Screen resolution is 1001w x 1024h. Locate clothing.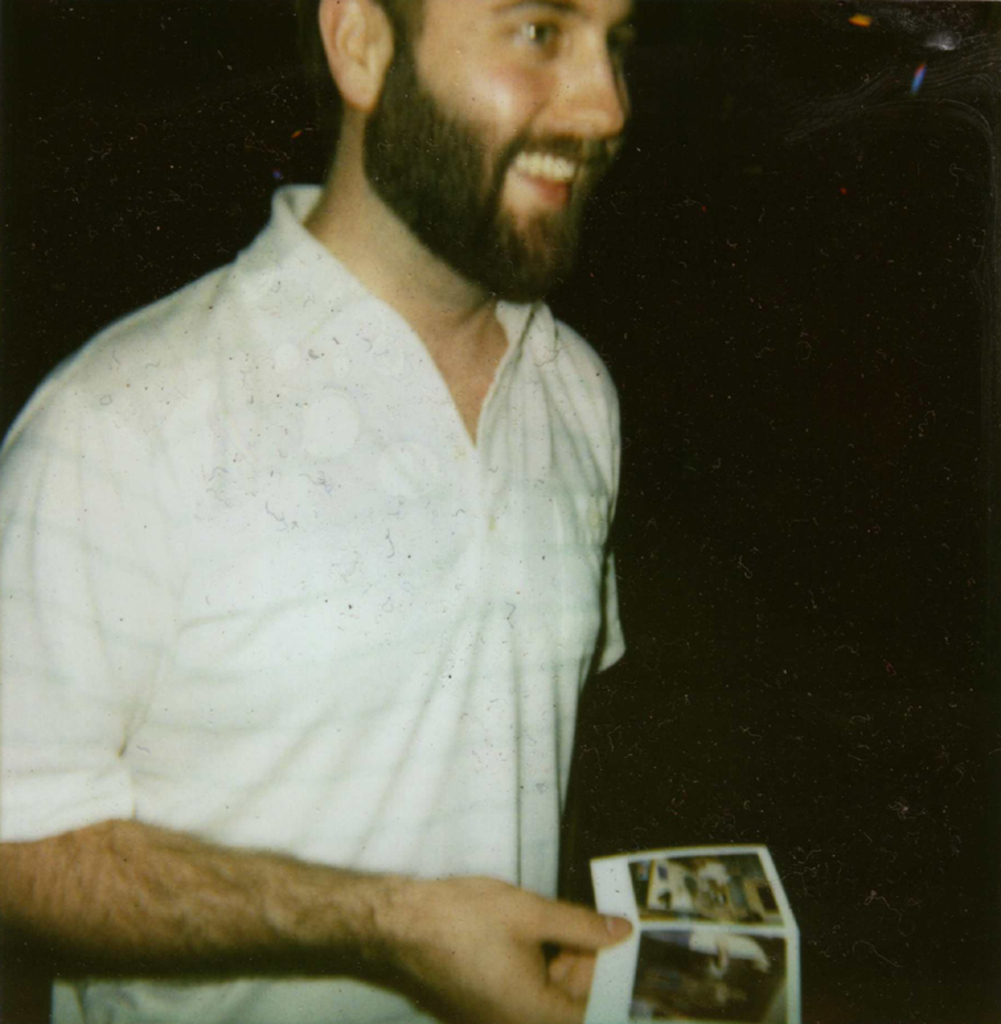
detection(0, 168, 640, 1015).
